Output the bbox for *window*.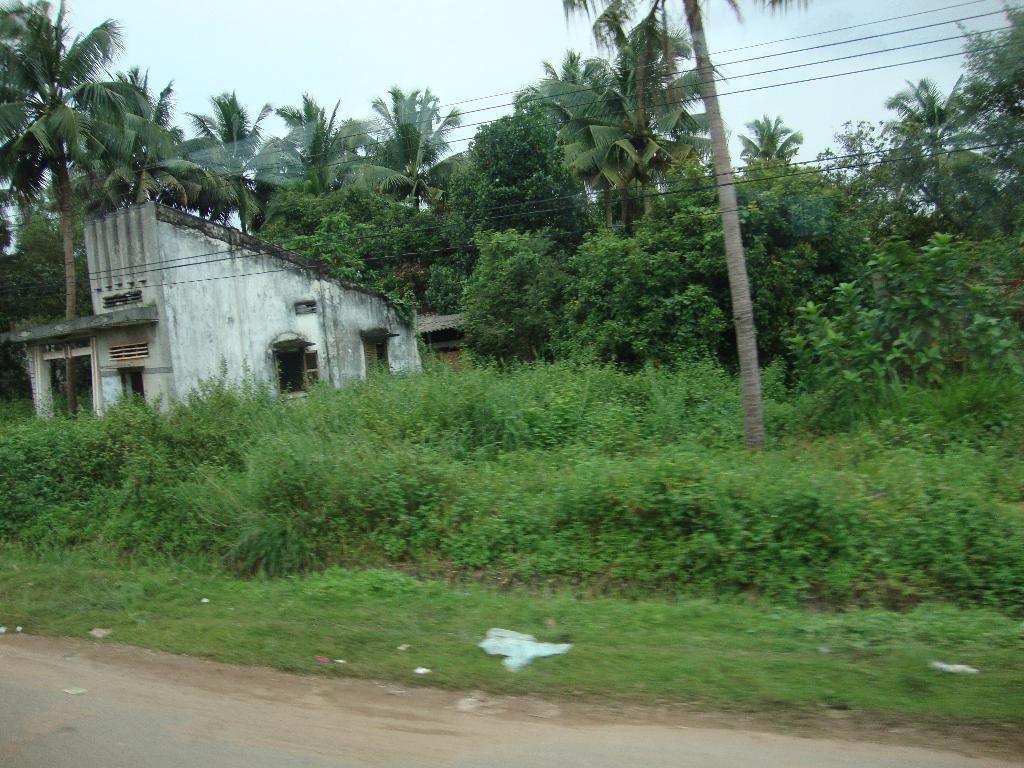
detection(117, 367, 149, 406).
